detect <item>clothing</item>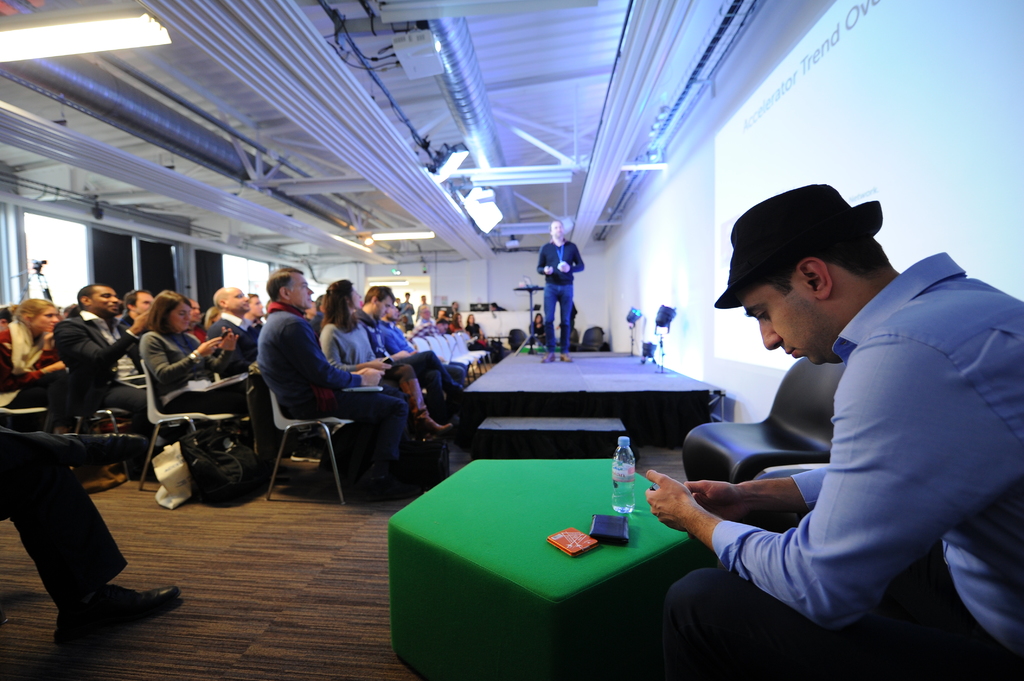
{"x1": 674, "y1": 231, "x2": 1014, "y2": 663}
